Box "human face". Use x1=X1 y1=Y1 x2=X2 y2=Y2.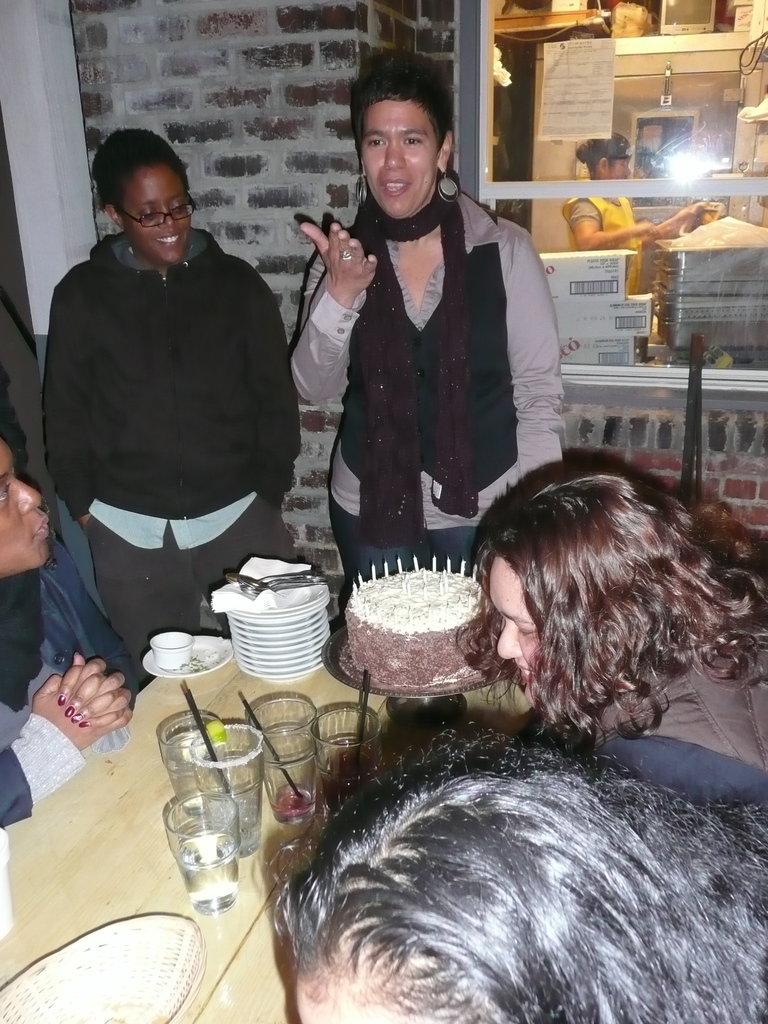
x1=494 y1=554 x2=545 y2=698.
